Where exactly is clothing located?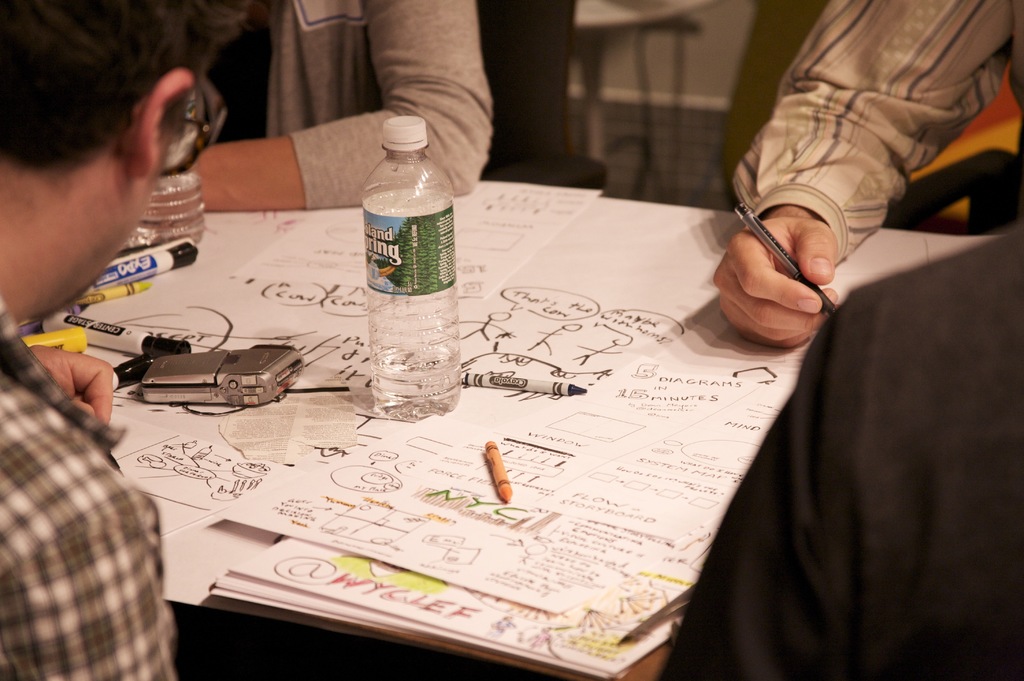
Its bounding box is detection(0, 293, 179, 680).
